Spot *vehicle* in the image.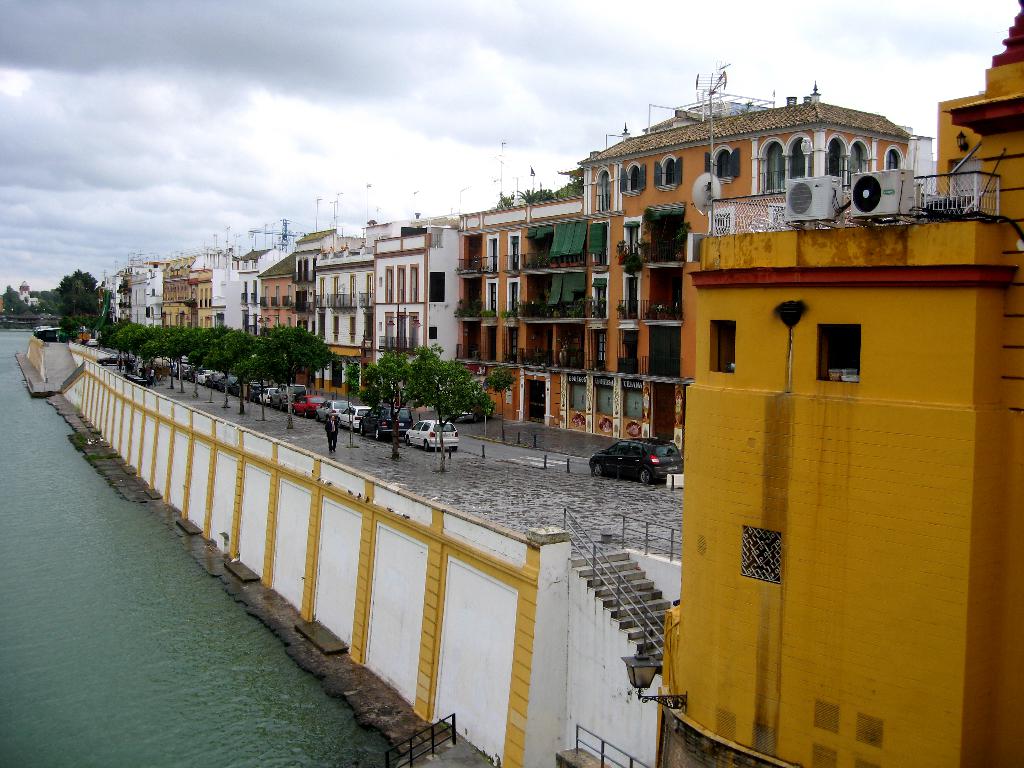
*vehicle* found at {"left": 335, "top": 403, "right": 377, "bottom": 431}.
